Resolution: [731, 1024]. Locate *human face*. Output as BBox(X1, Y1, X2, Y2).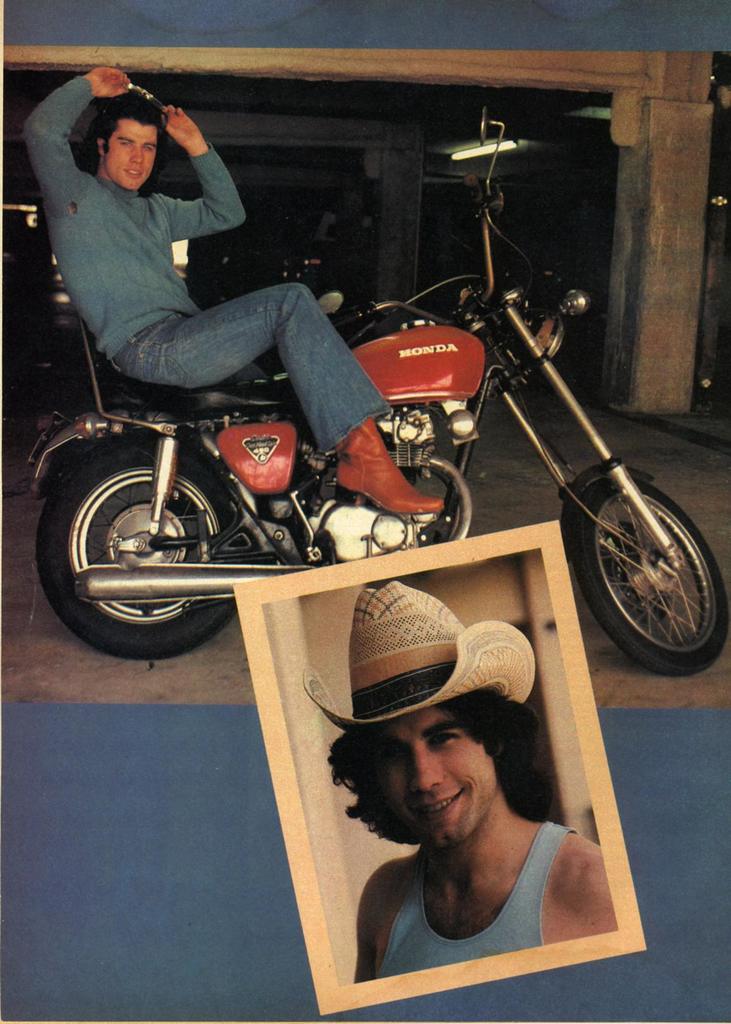
BBox(375, 712, 501, 847).
